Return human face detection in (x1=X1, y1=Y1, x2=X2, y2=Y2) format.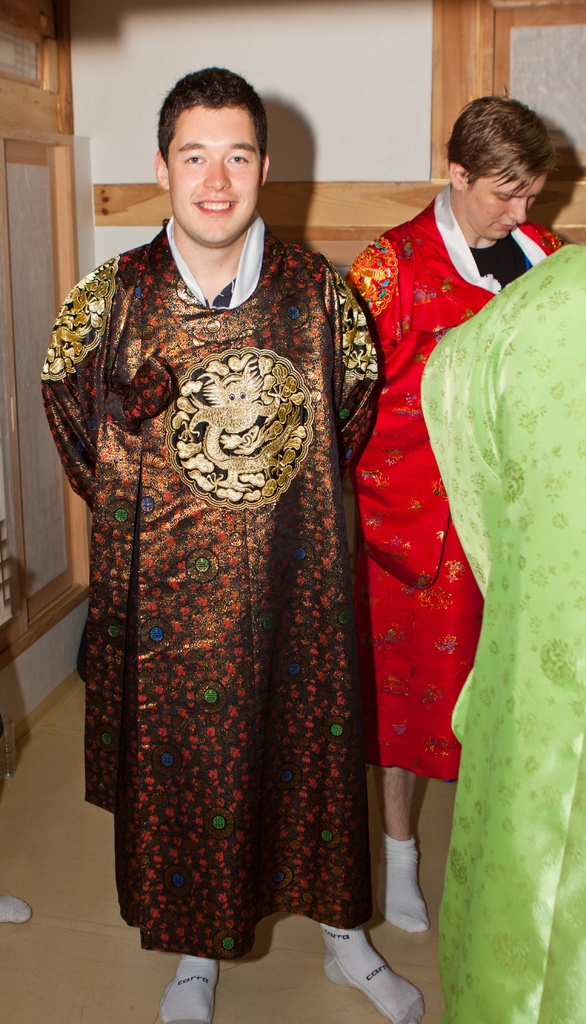
(x1=171, y1=108, x2=264, y2=245).
